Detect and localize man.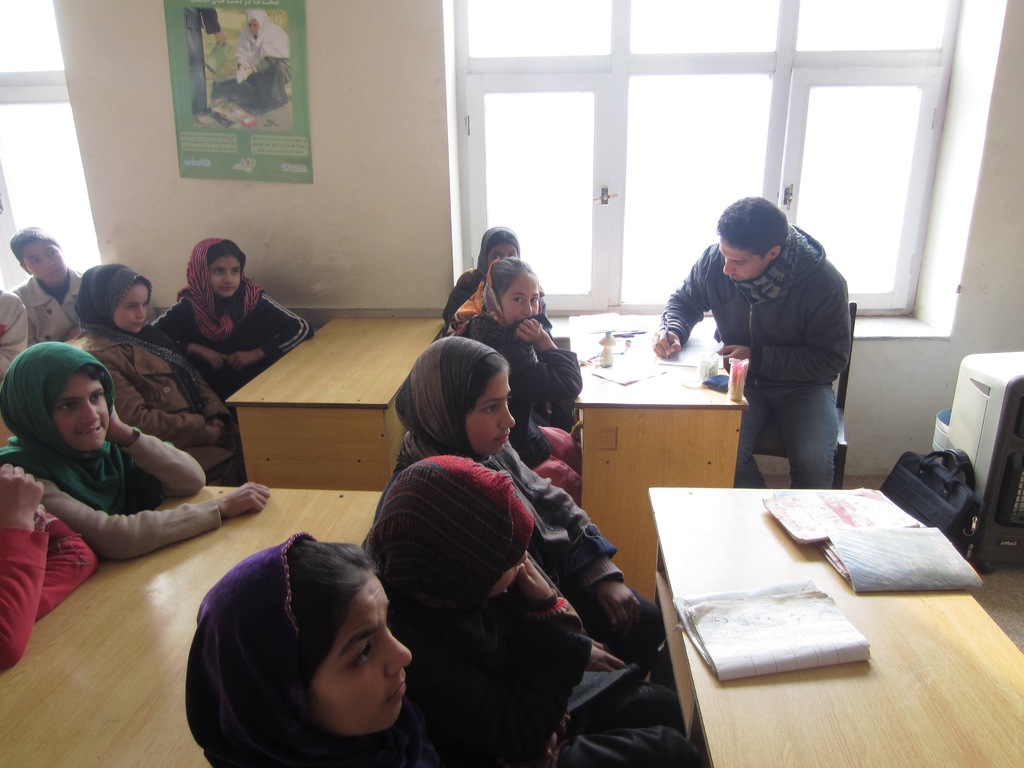
Localized at 655:193:856:486.
